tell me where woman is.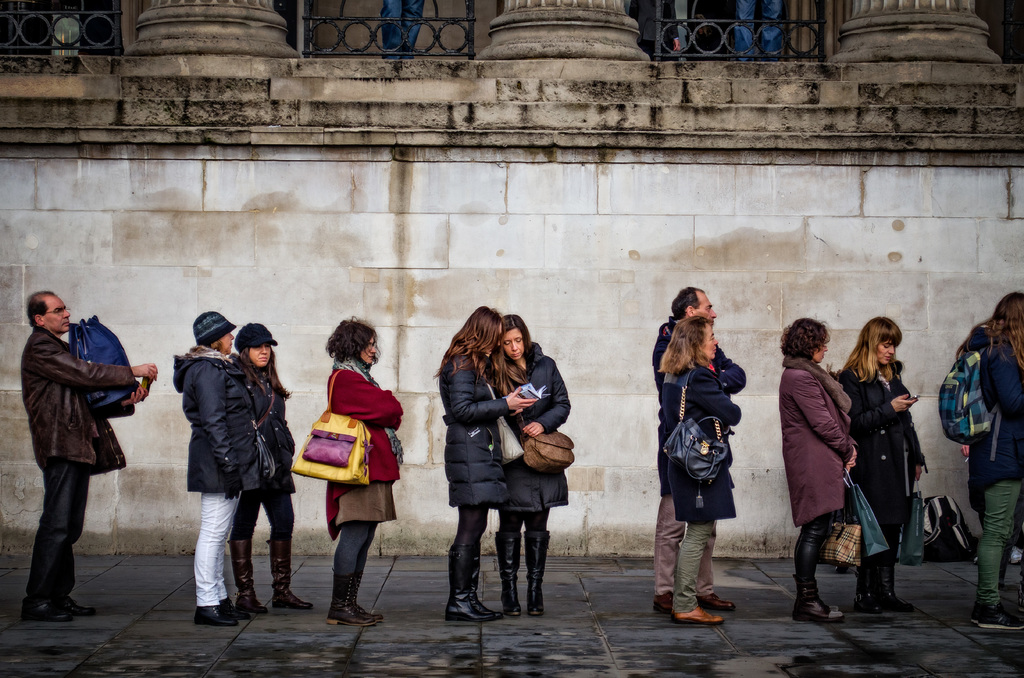
woman is at (488, 312, 576, 622).
